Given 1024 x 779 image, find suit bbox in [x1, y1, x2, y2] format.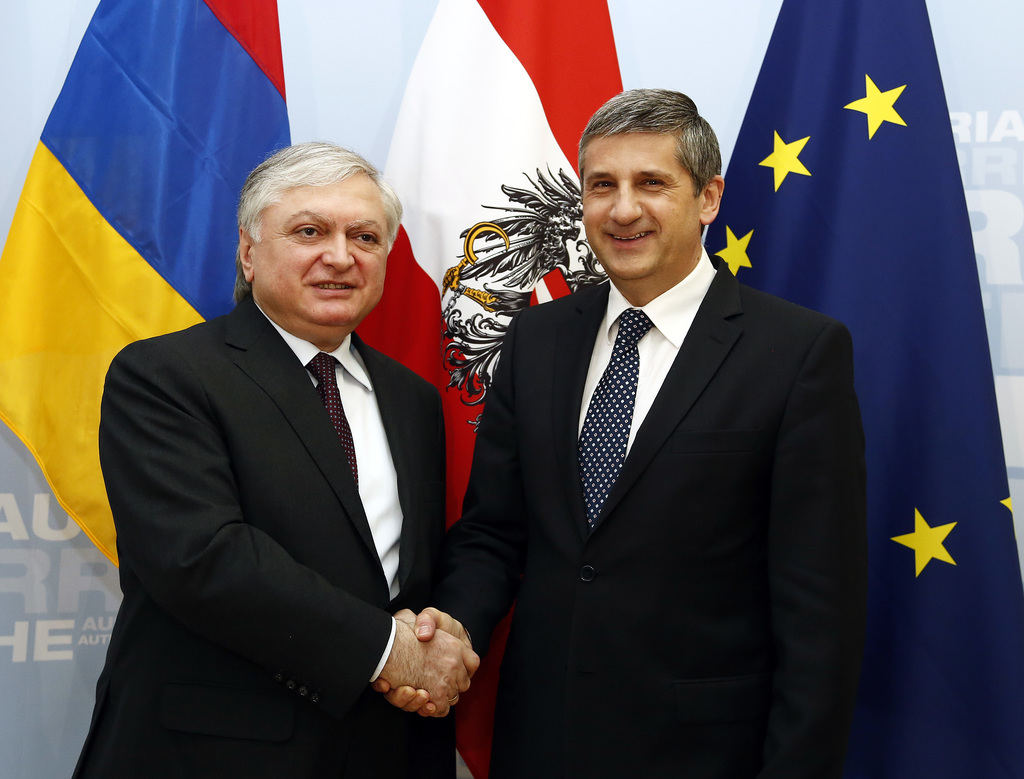
[446, 117, 859, 752].
